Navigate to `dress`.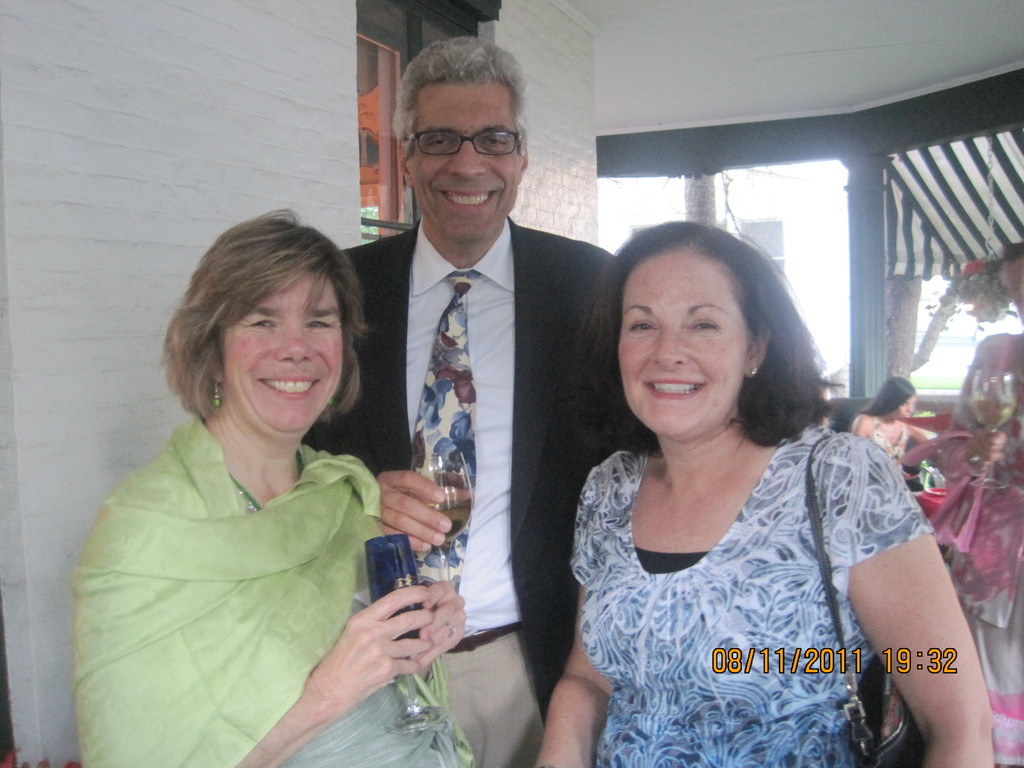
Navigation target: bbox=(925, 326, 1023, 767).
